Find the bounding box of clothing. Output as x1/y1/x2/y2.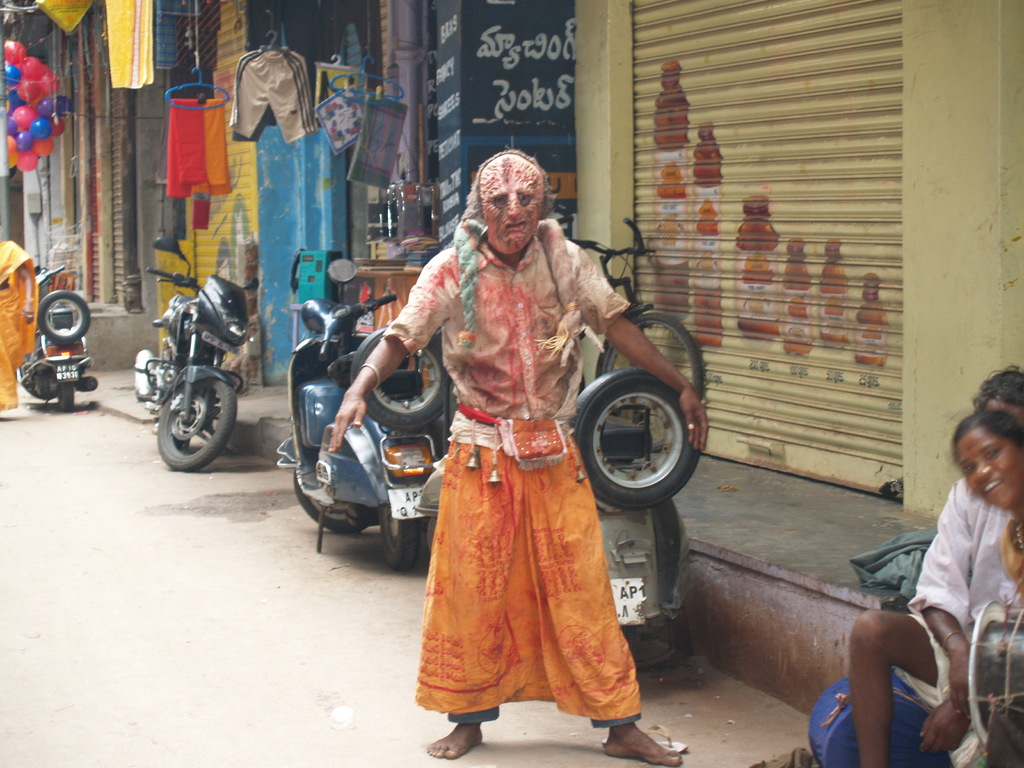
0/243/42/414.
